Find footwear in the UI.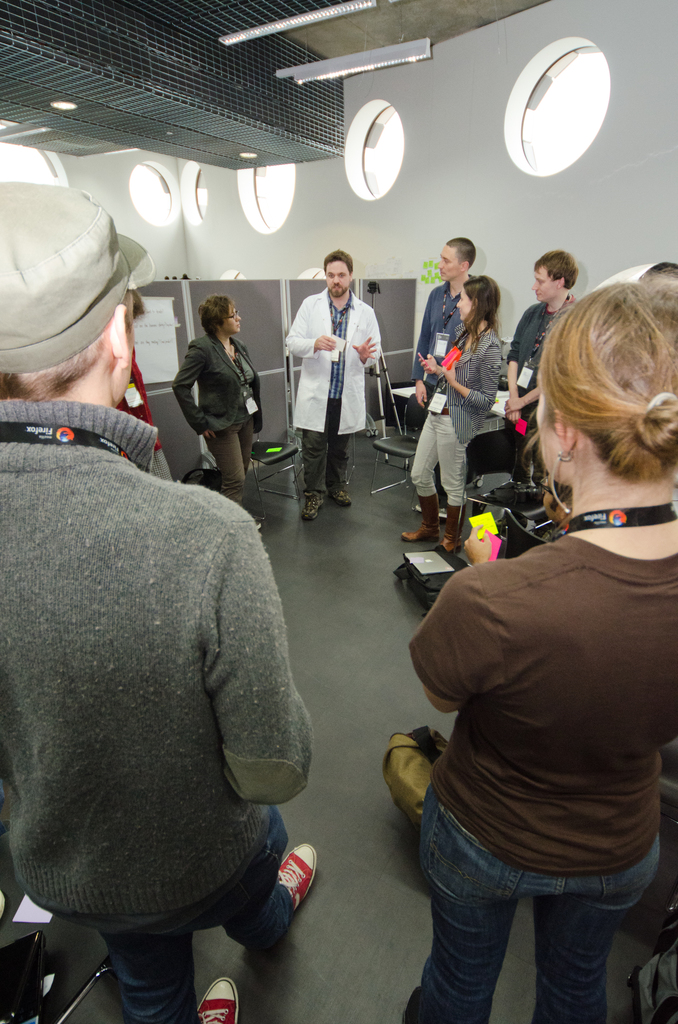
UI element at pyautogui.locateOnScreen(336, 475, 355, 510).
